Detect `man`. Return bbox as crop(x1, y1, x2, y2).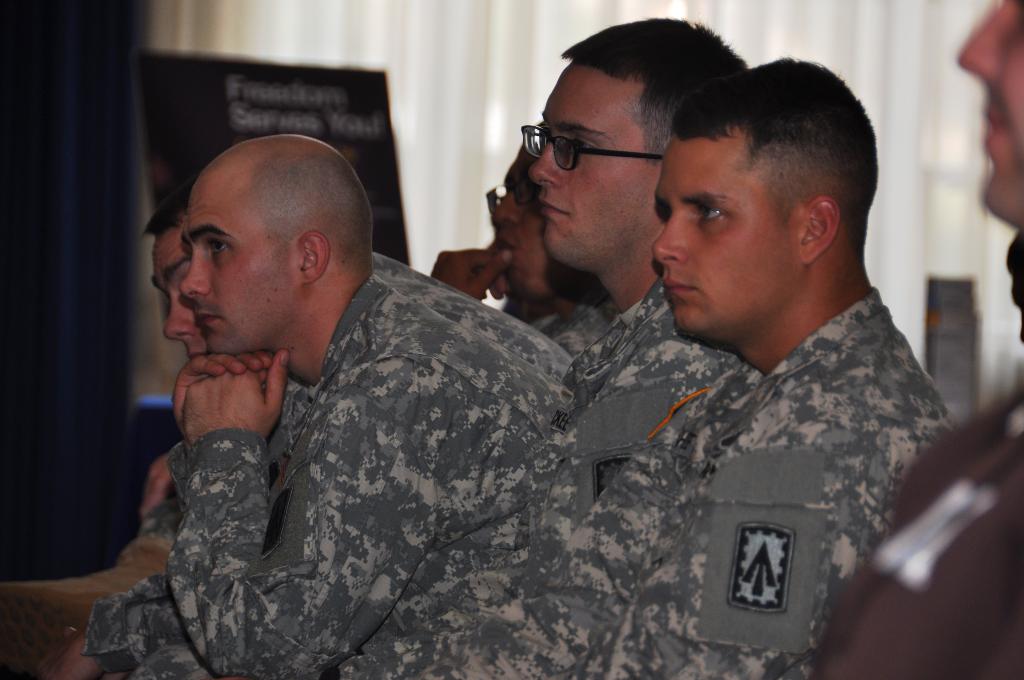
crop(97, 0, 1016, 668).
